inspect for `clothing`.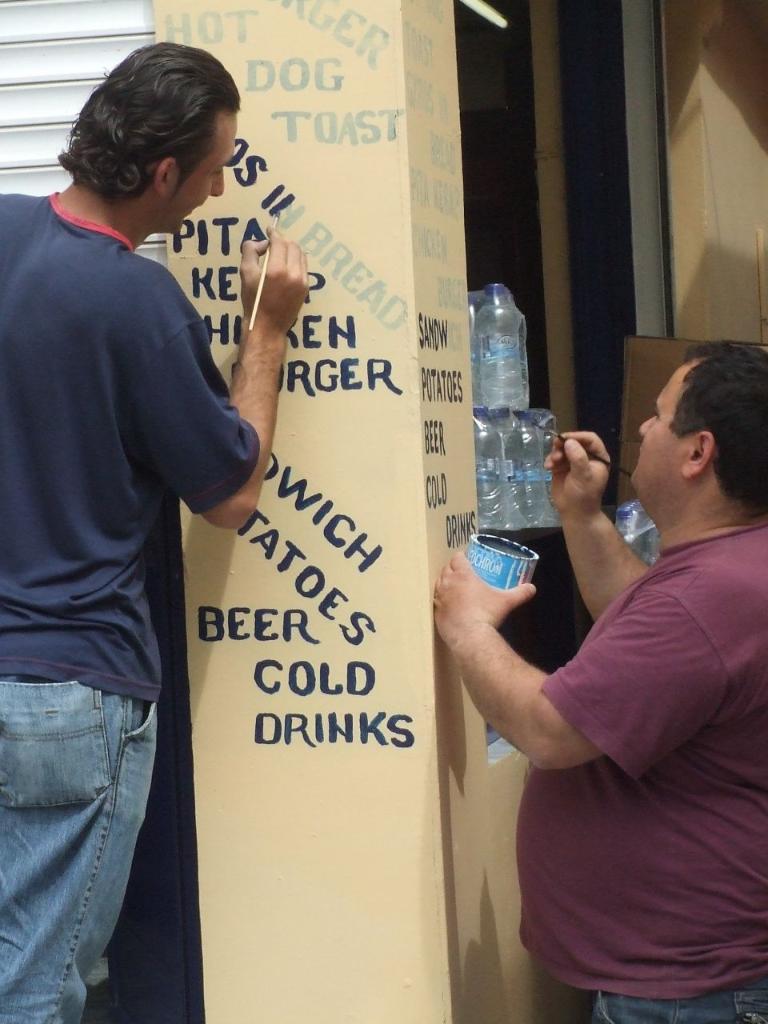
Inspection: box=[467, 455, 745, 989].
